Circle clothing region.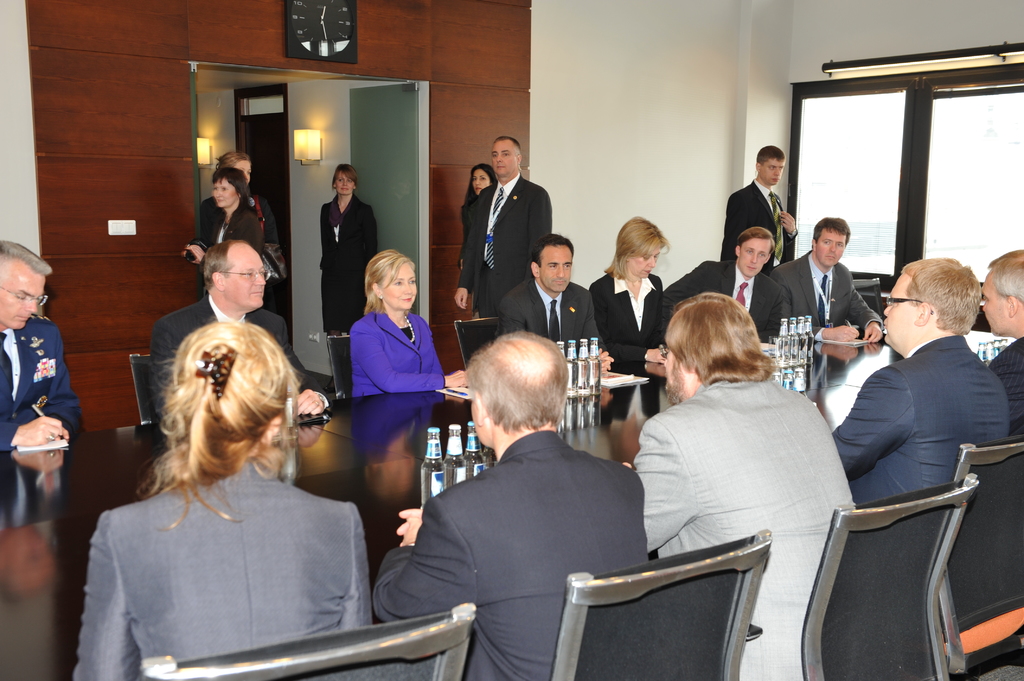
Region: bbox(662, 257, 792, 348).
